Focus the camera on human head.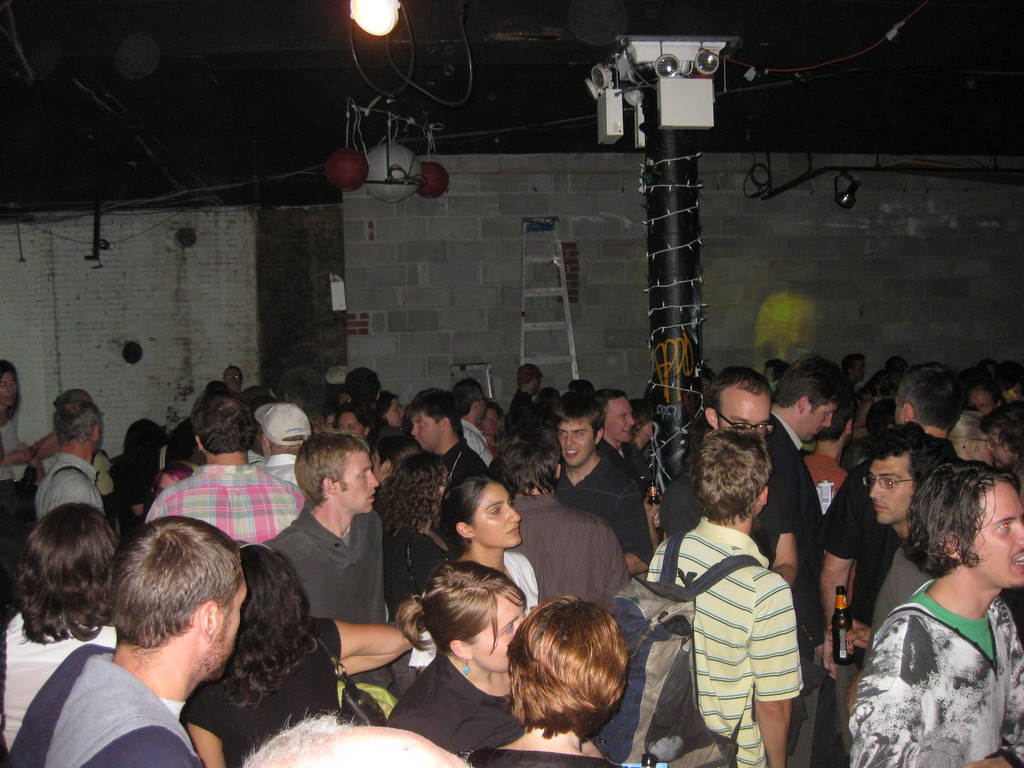
Focus region: detection(760, 359, 792, 384).
